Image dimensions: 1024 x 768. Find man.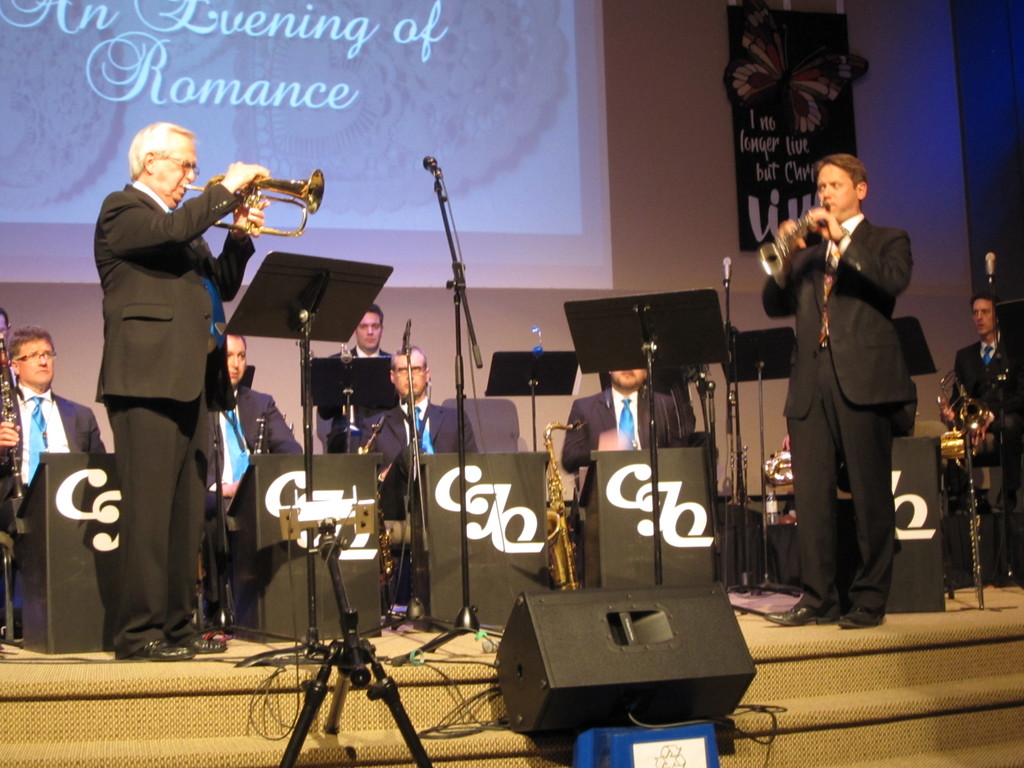
337, 337, 491, 625.
